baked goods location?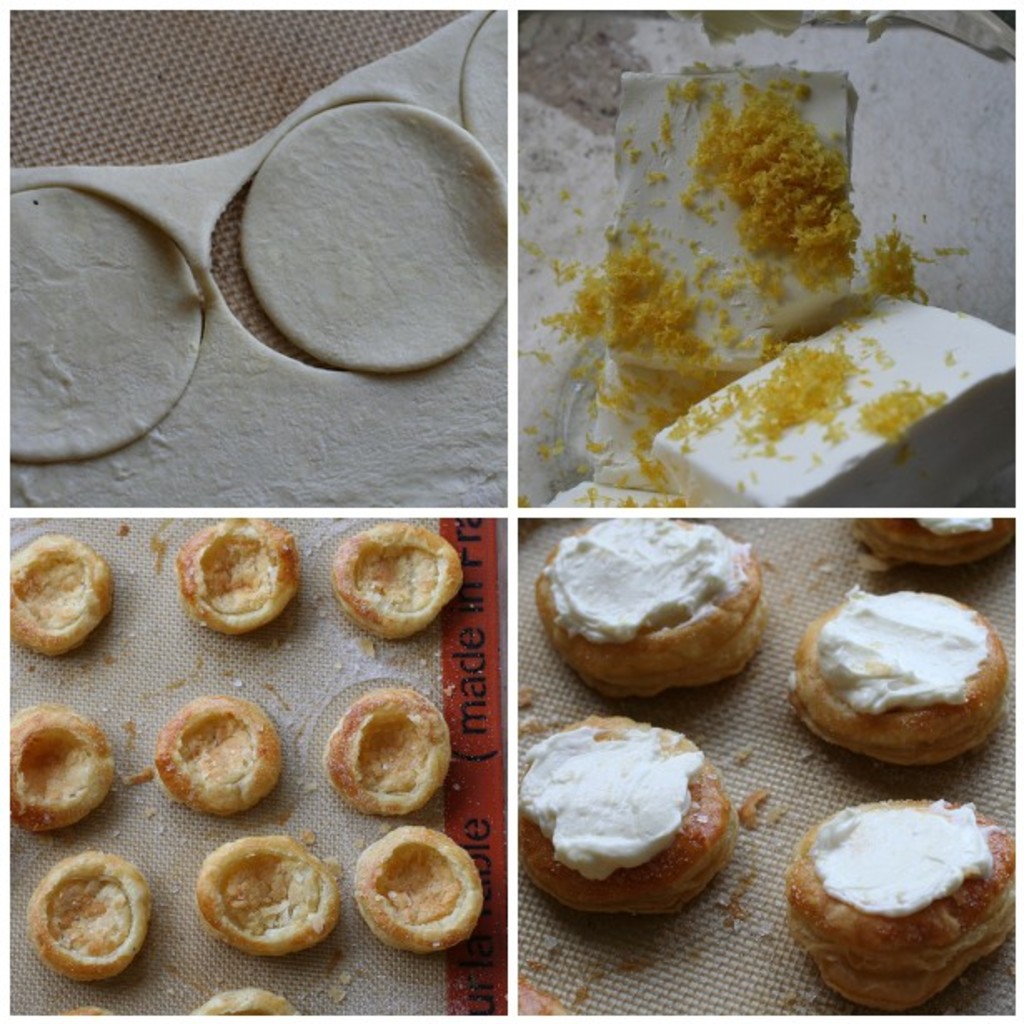
BBox(67, 1006, 112, 1014)
